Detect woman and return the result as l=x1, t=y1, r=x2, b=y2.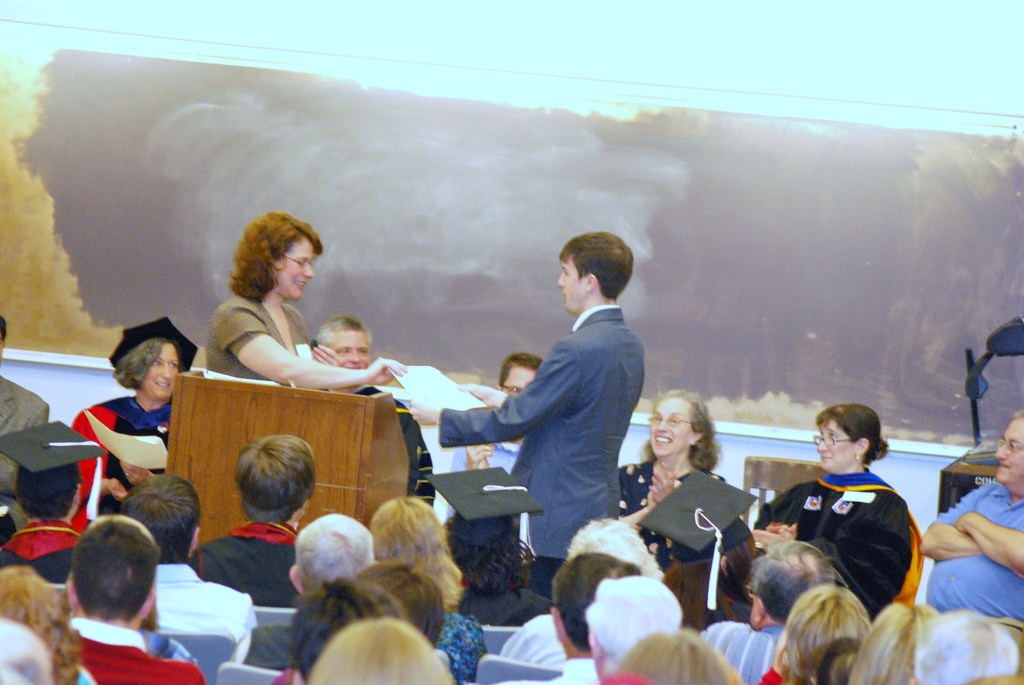
l=71, t=337, r=186, b=517.
